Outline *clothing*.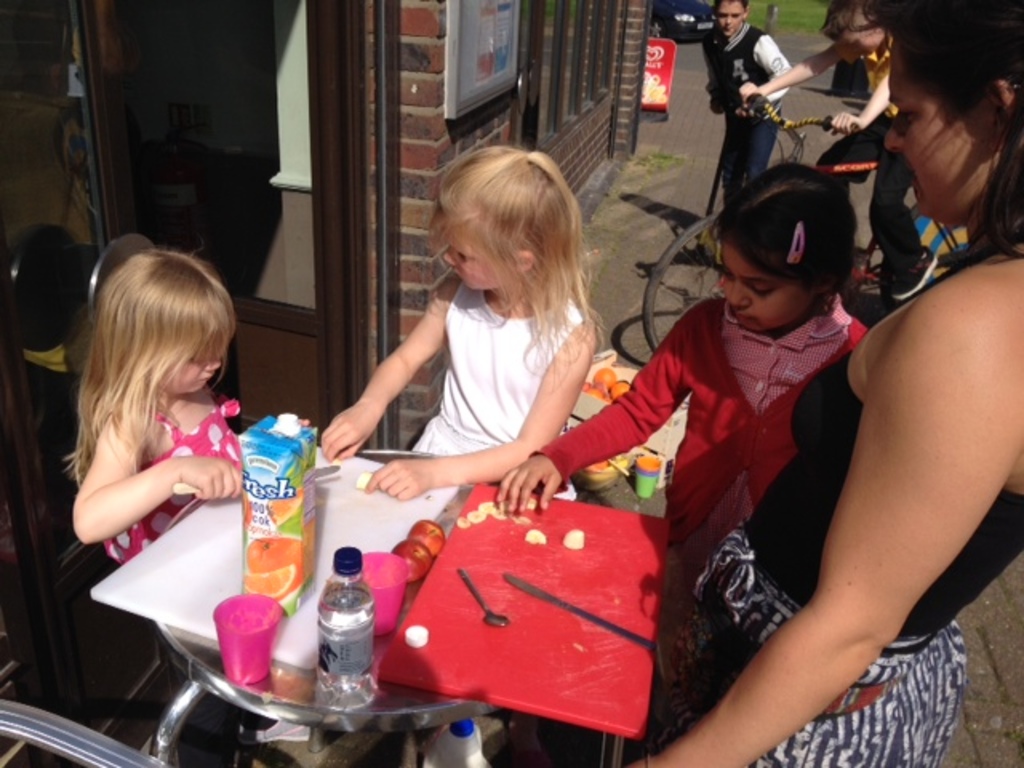
Outline: (left=814, top=42, right=918, bottom=282).
